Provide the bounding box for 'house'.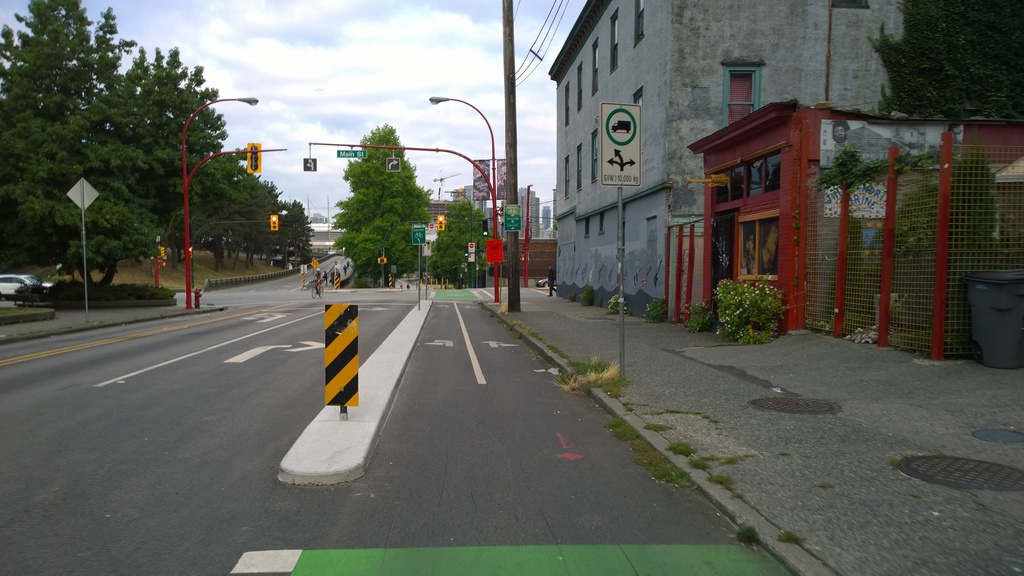
bbox=[545, 0, 907, 322].
